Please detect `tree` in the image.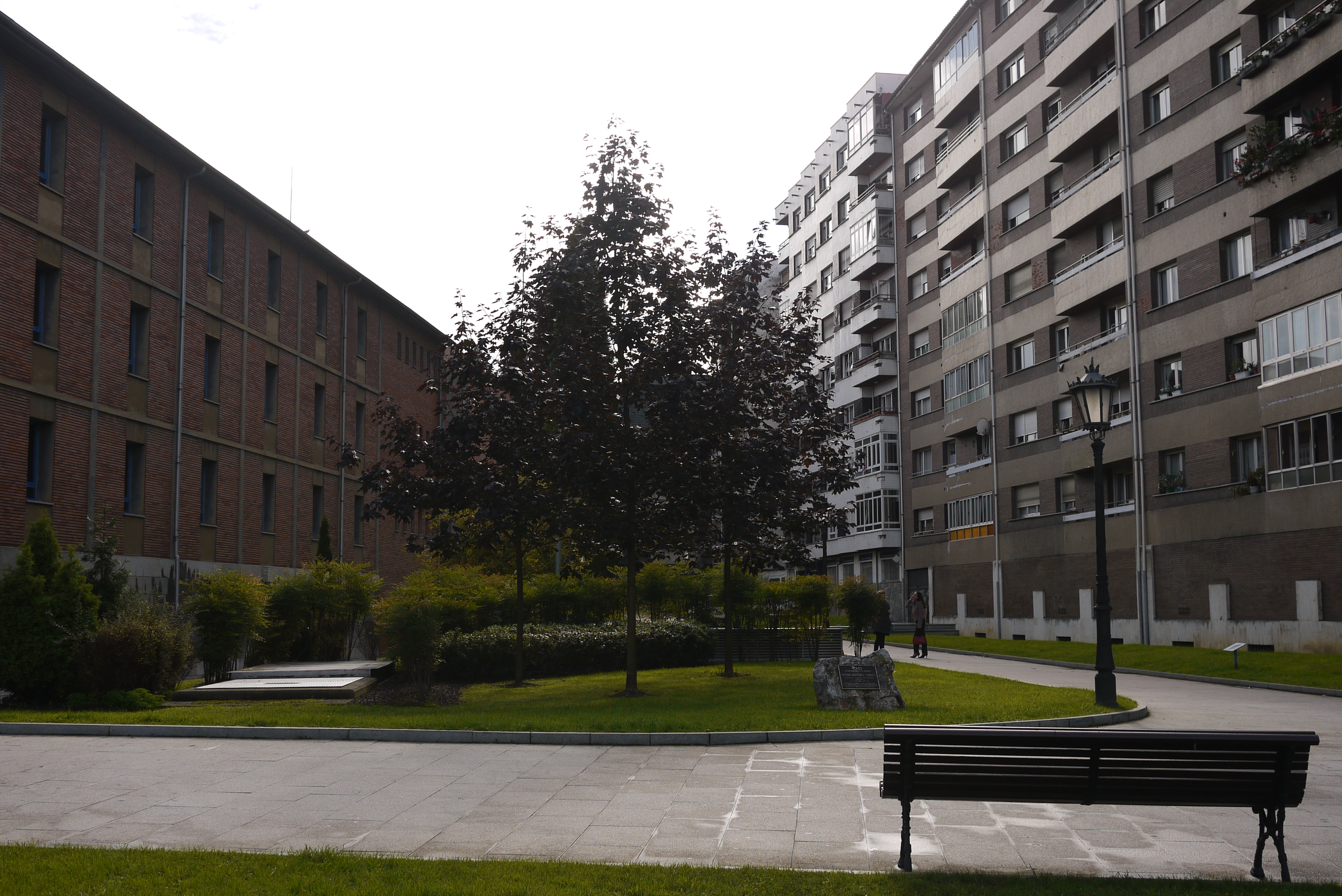
{"x1": 212, "y1": 187, "x2": 236, "y2": 207}.
